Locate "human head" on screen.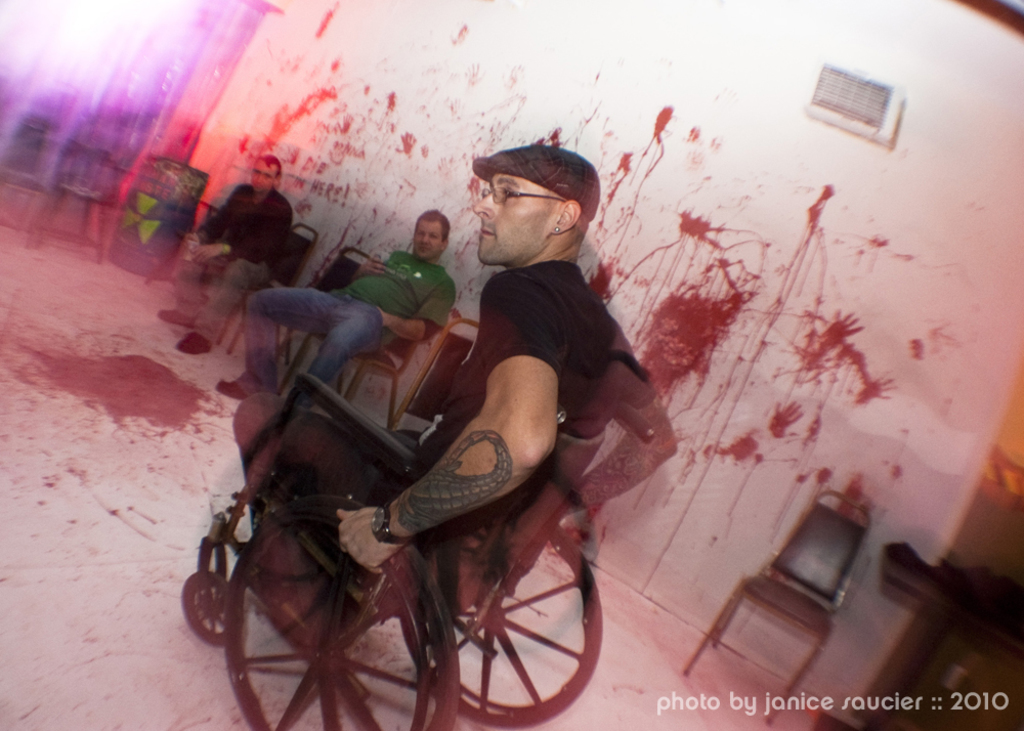
On screen at [252, 155, 283, 195].
